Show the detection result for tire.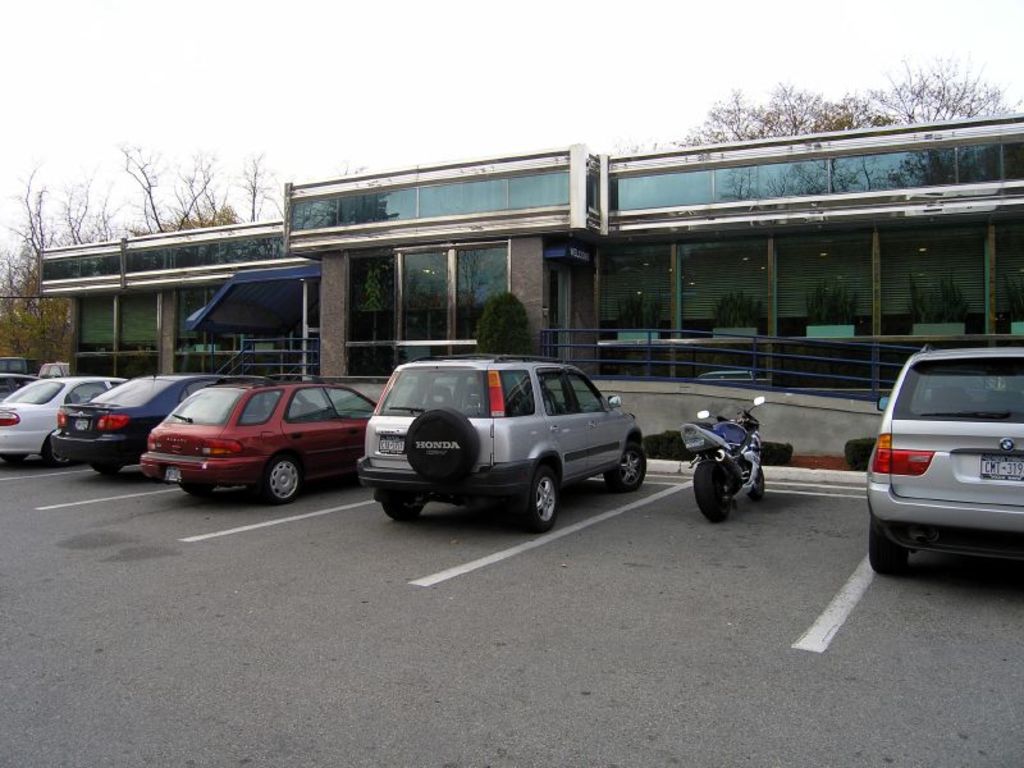
x1=748, y1=466, x2=764, y2=500.
